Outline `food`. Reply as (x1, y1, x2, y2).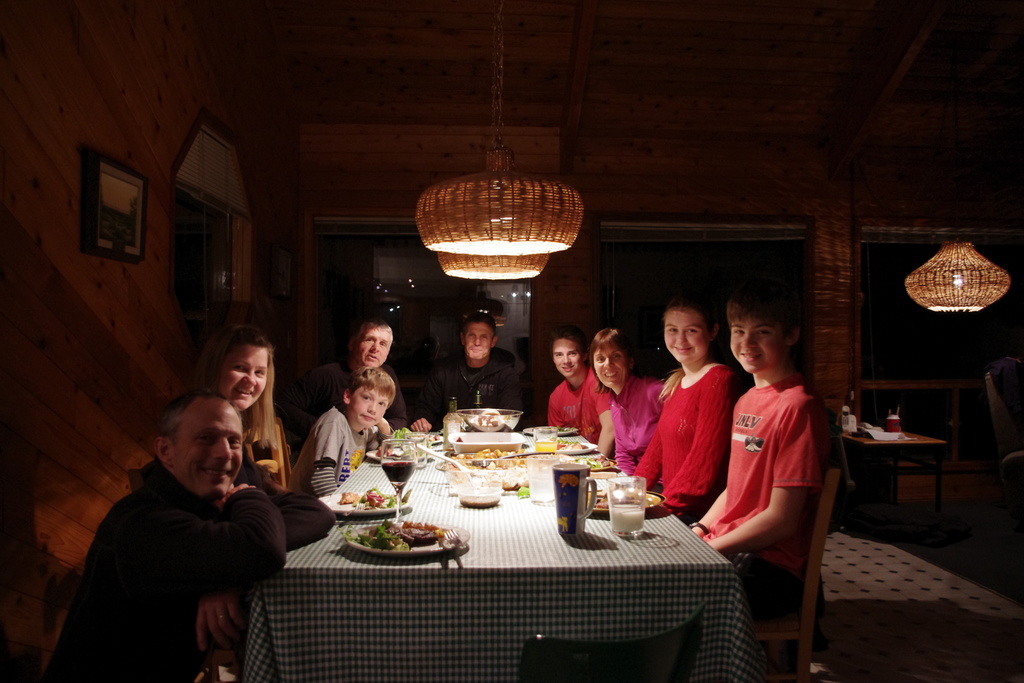
(375, 444, 394, 457).
